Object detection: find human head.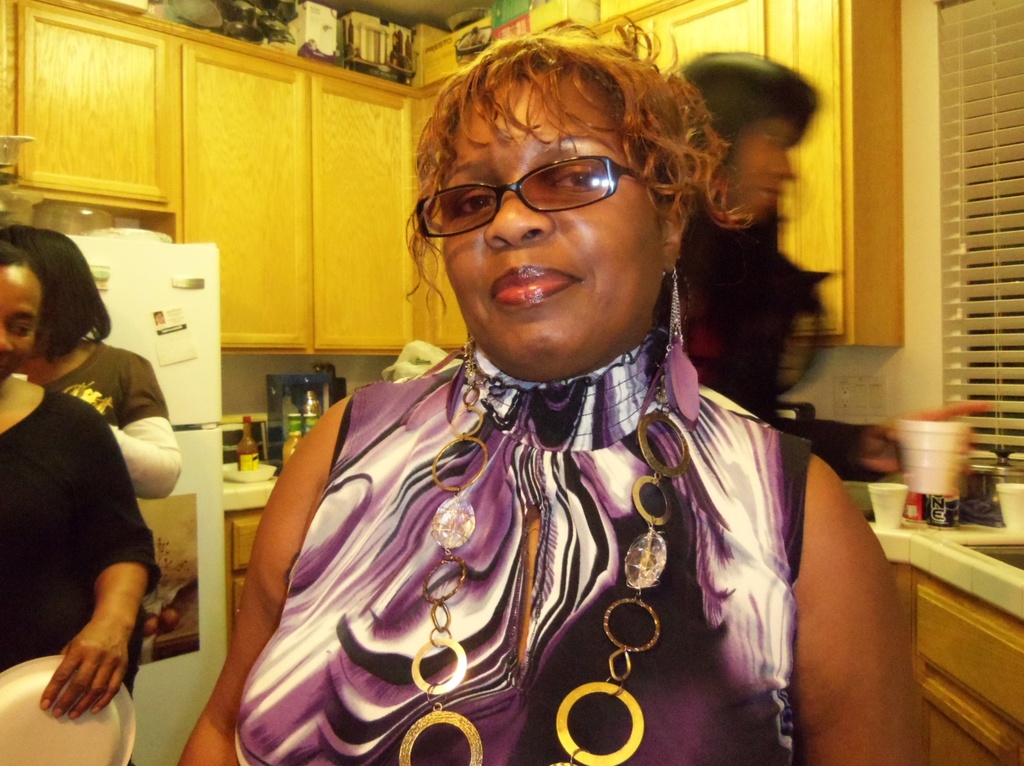
{"x1": 0, "y1": 239, "x2": 43, "y2": 382}.
